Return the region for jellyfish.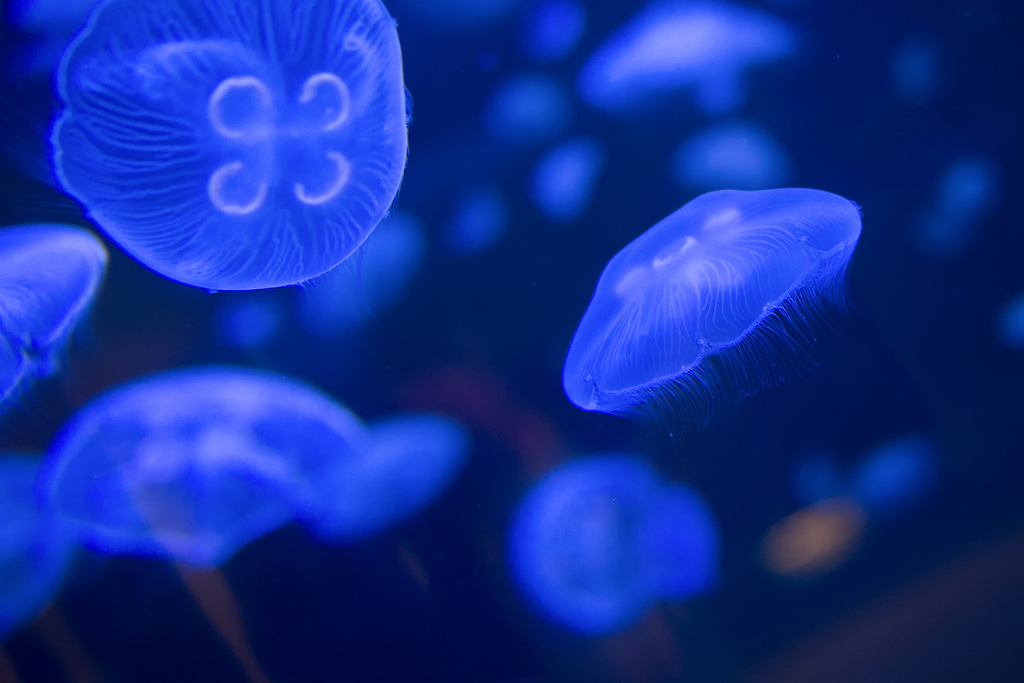
locate(0, 0, 413, 292).
